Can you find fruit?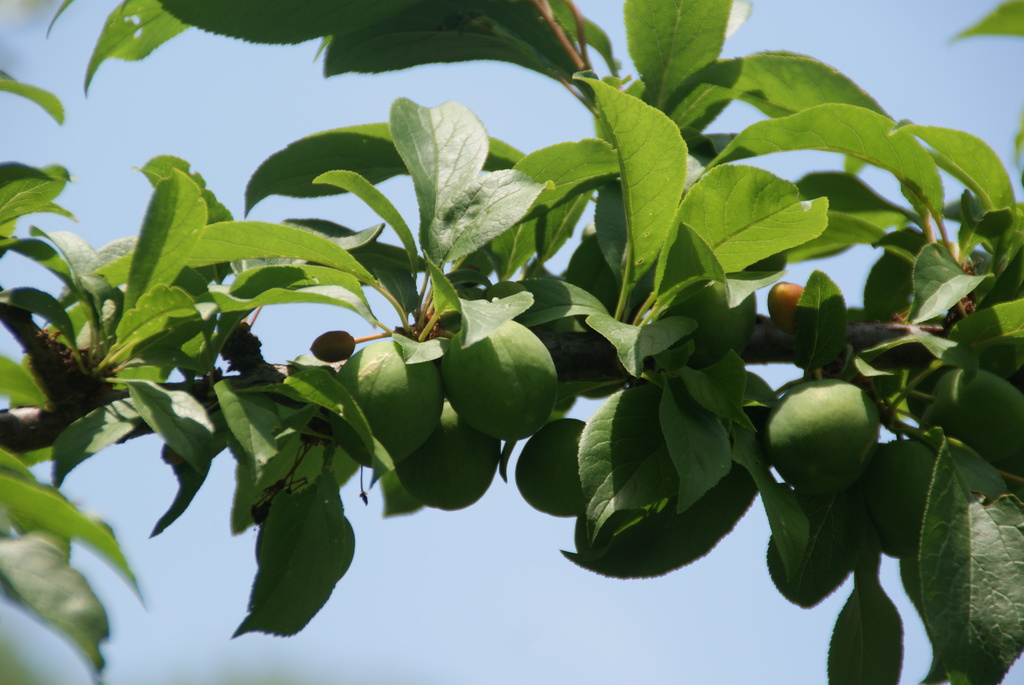
Yes, bounding box: [755,370,893,500].
